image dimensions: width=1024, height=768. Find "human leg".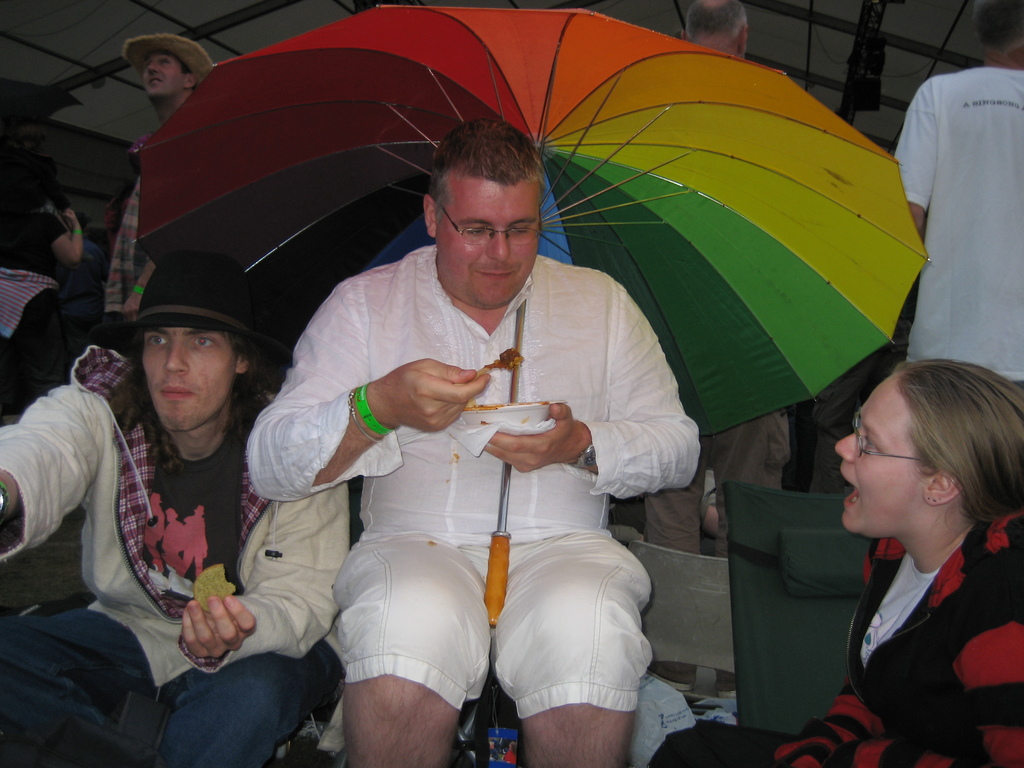
[left=328, top=525, right=490, bottom=767].
